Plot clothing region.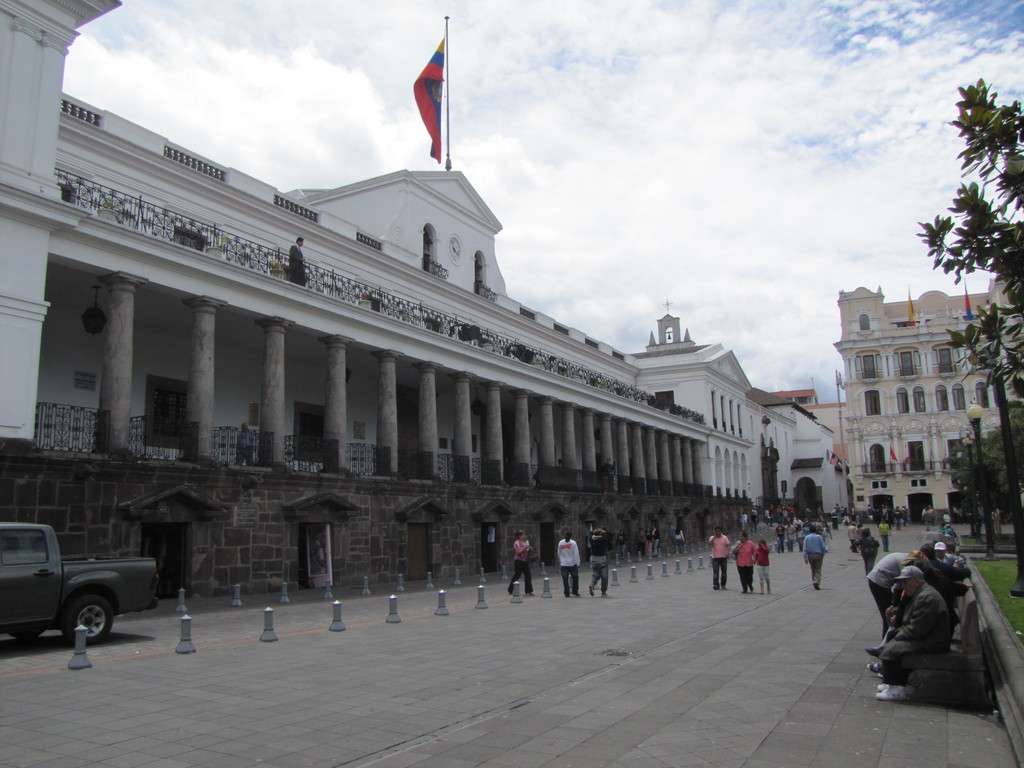
Plotted at left=703, top=535, right=736, bottom=588.
